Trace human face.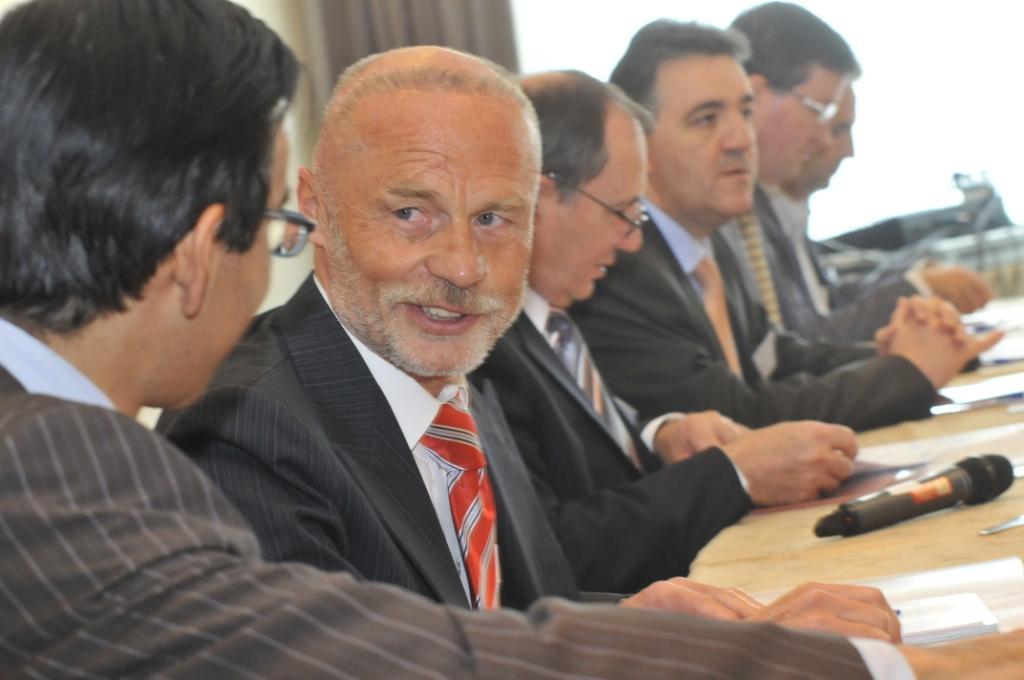
Traced to 316 120 541 375.
